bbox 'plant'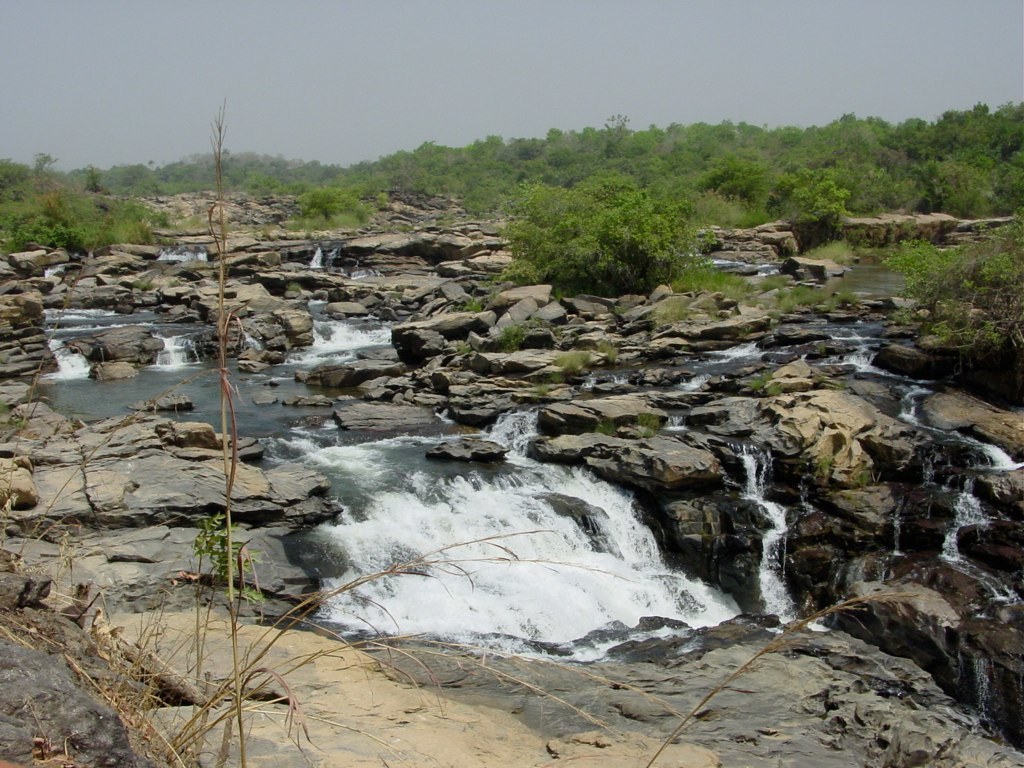
bbox=(880, 207, 1023, 347)
